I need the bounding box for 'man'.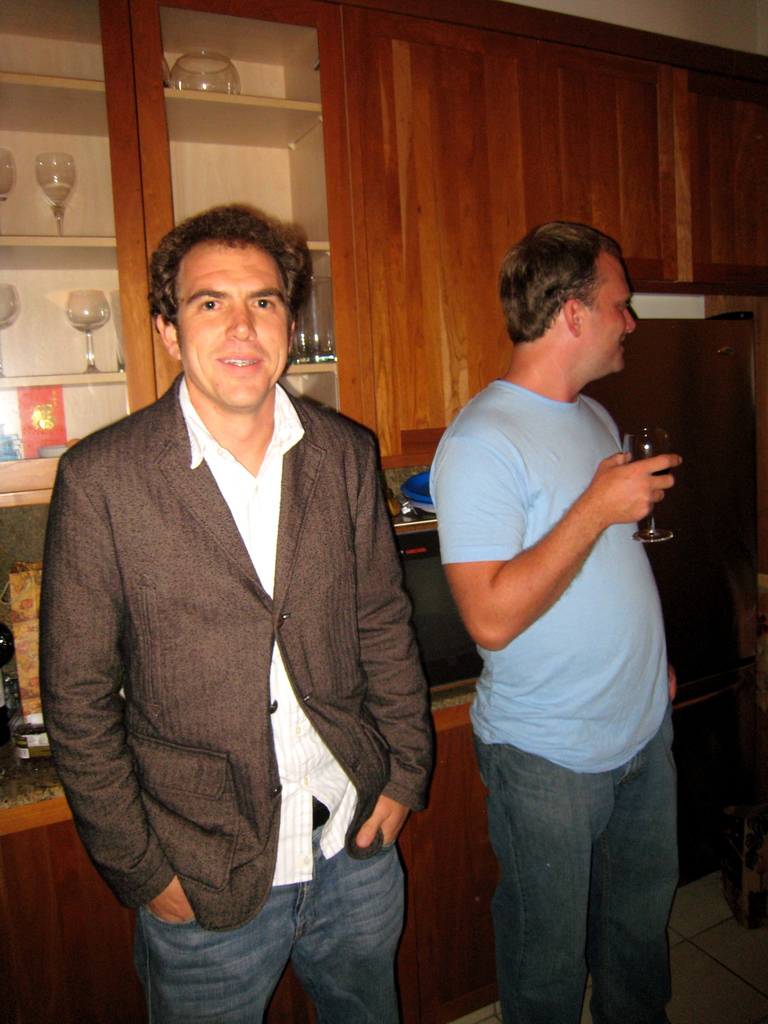
Here it is: 434 225 684 1023.
